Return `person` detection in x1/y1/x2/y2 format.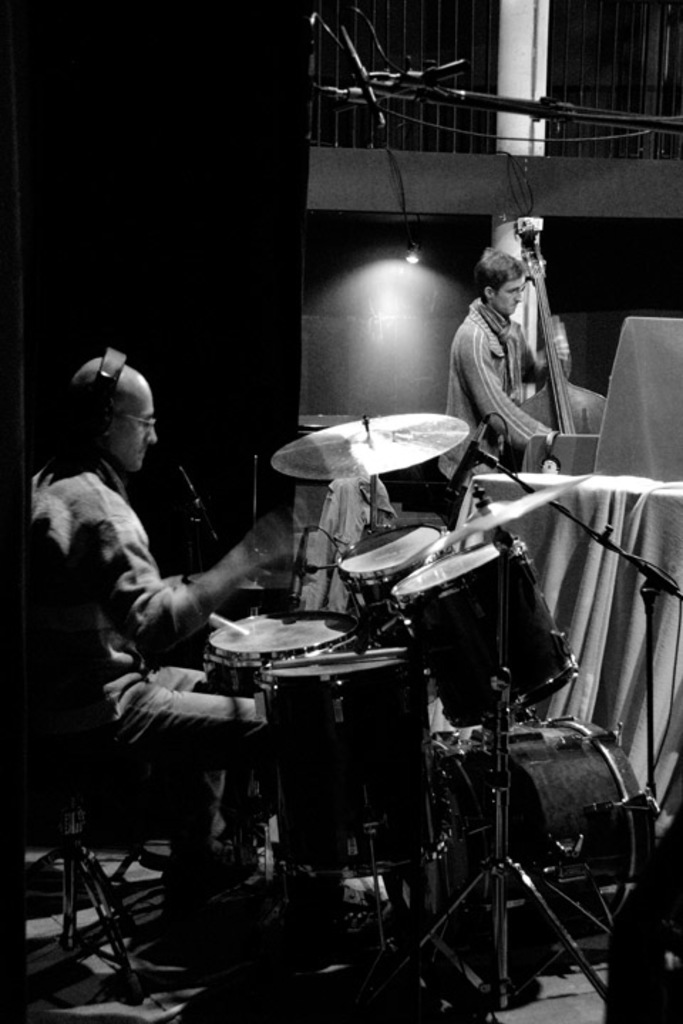
33/348/289/942.
